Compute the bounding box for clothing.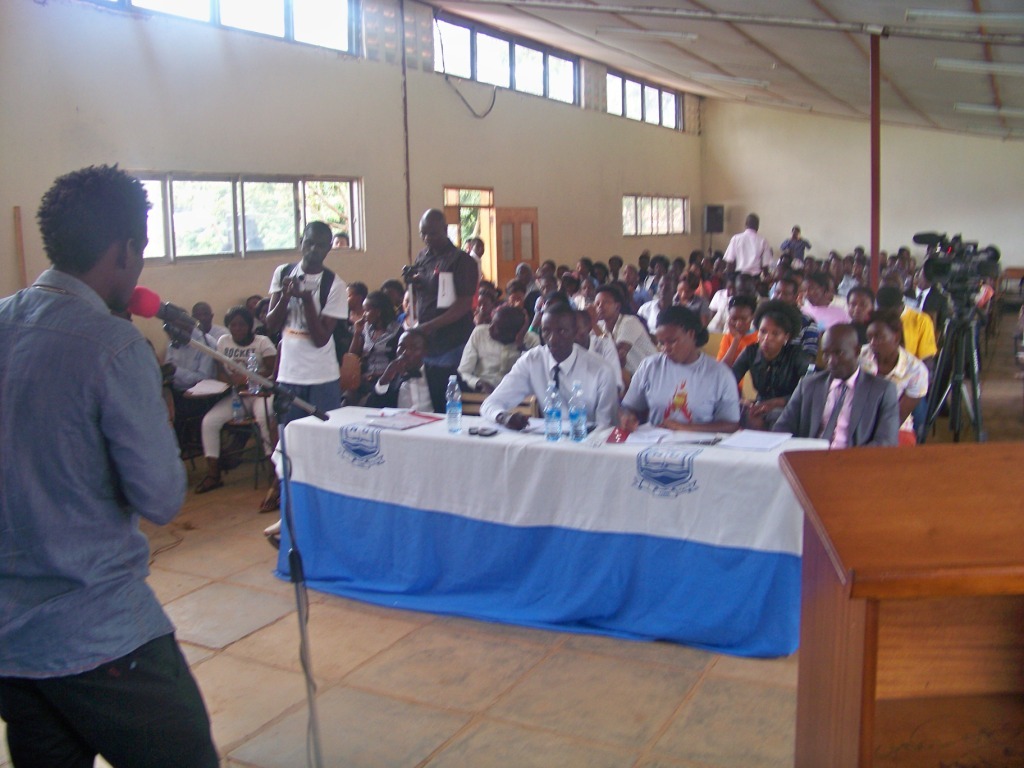
l=632, t=336, r=743, b=432.
